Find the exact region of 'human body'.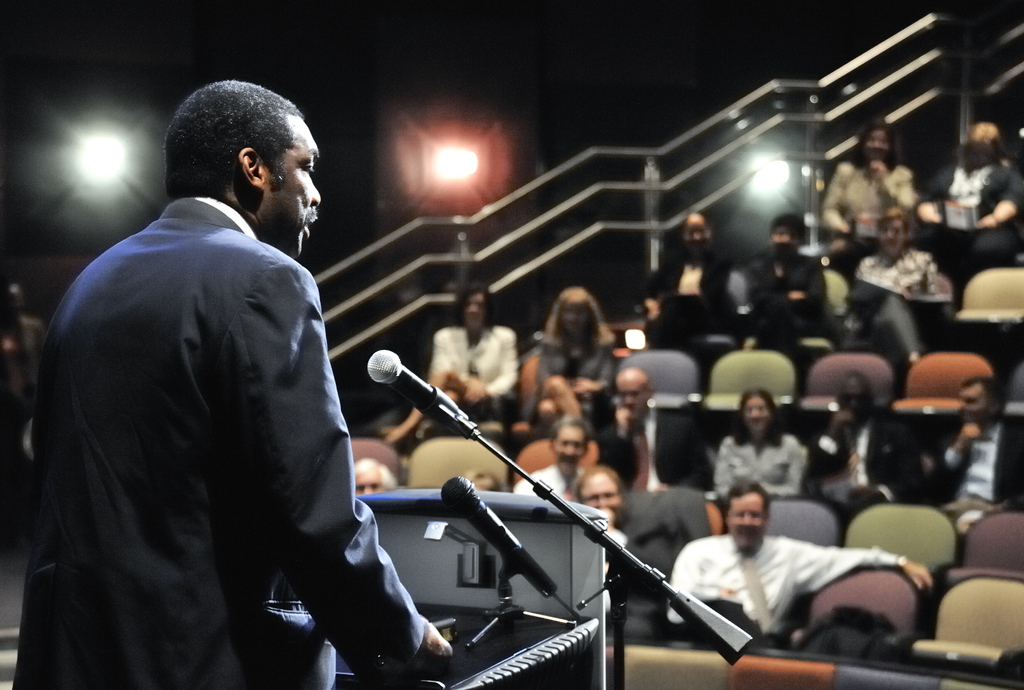
Exact region: region(911, 118, 1023, 227).
